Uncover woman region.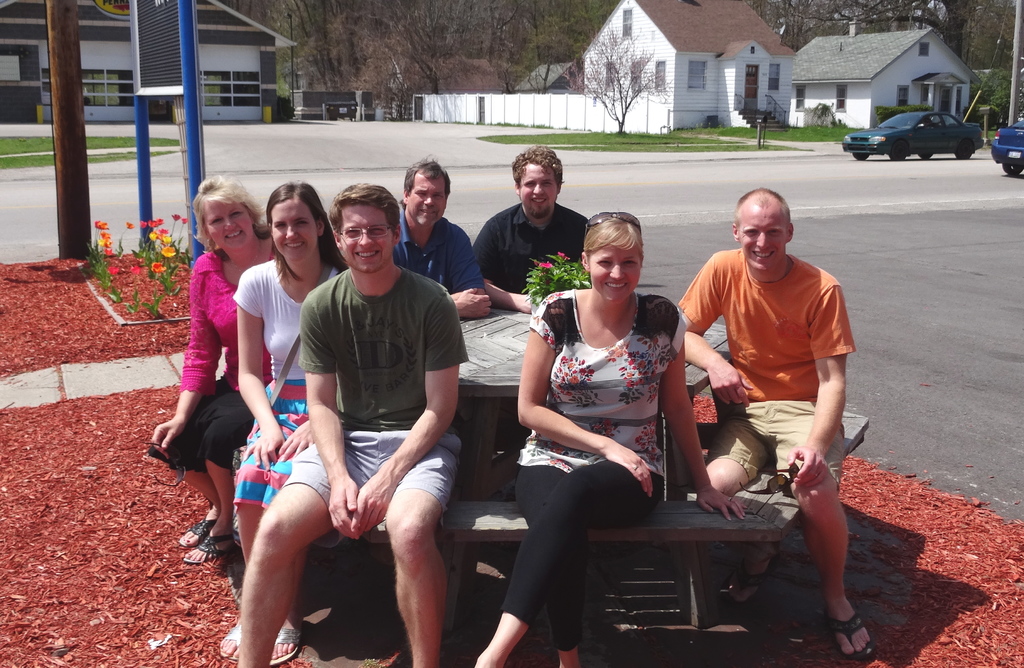
Uncovered: <bbox>148, 175, 285, 564</bbox>.
